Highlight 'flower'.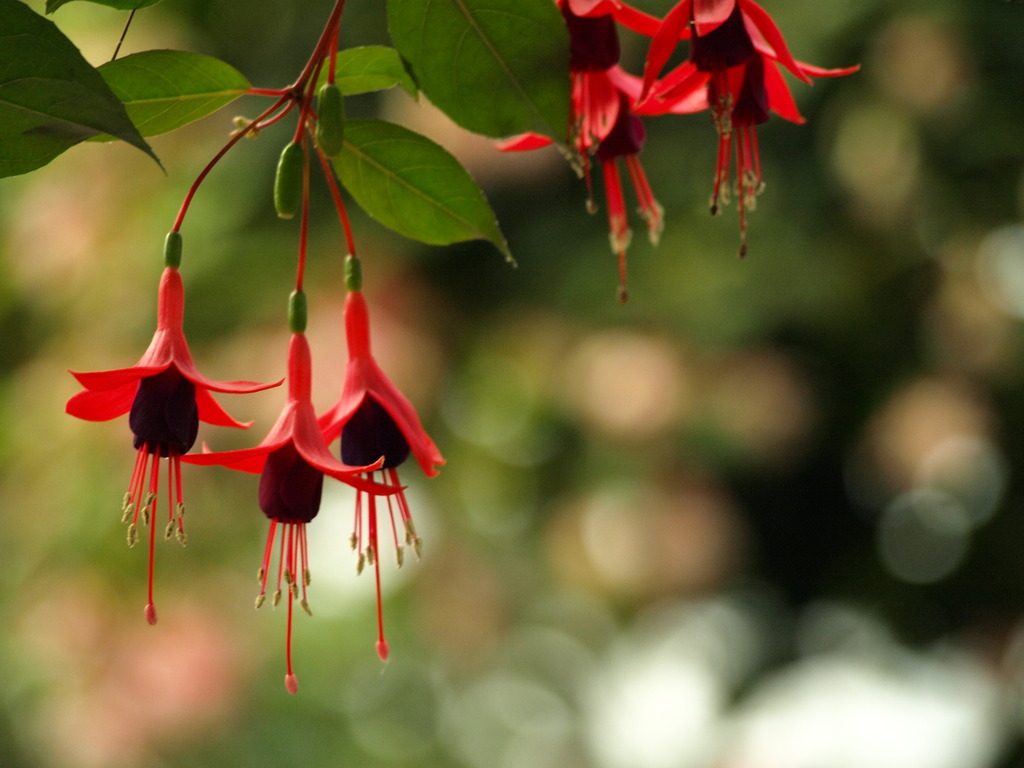
Highlighted region: 176, 286, 402, 689.
